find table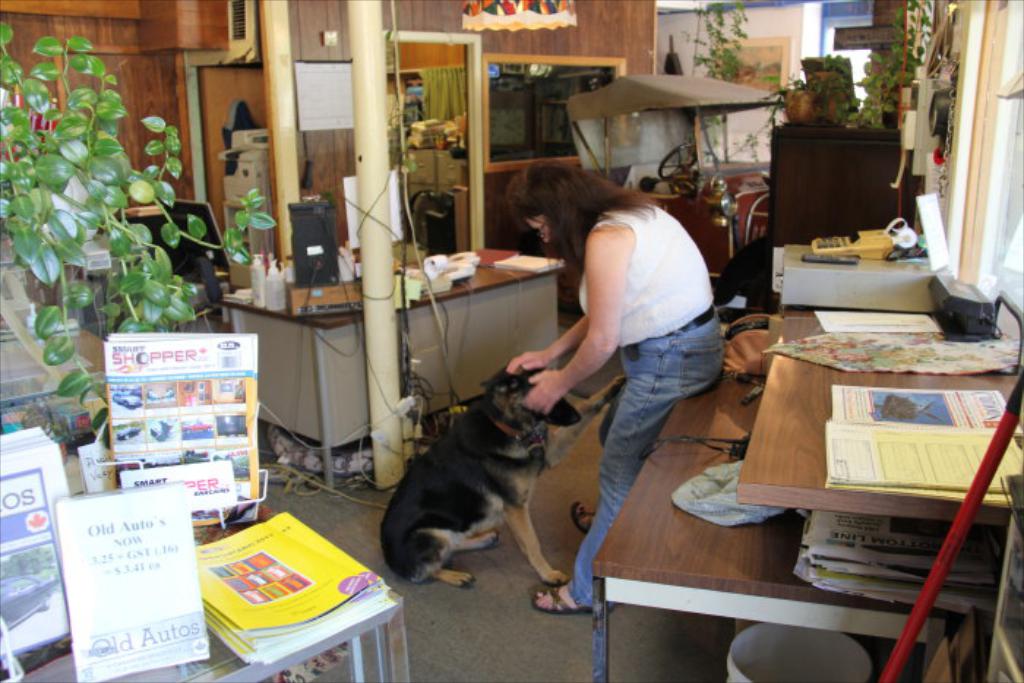
detection(218, 252, 566, 493)
